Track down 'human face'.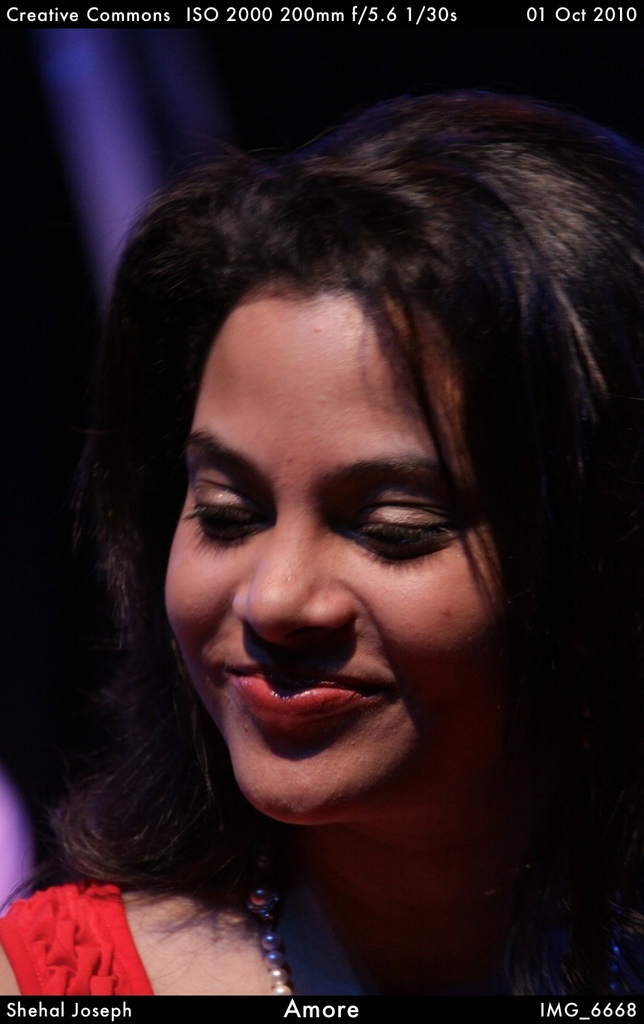
Tracked to 169,250,490,826.
